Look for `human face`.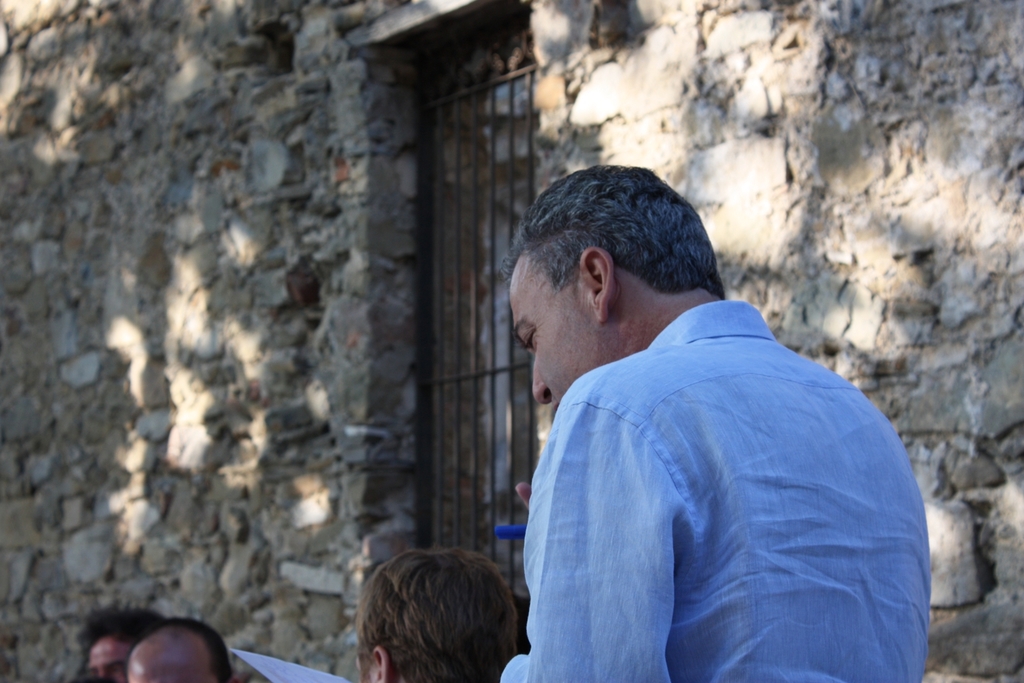
Found: rect(126, 650, 213, 682).
